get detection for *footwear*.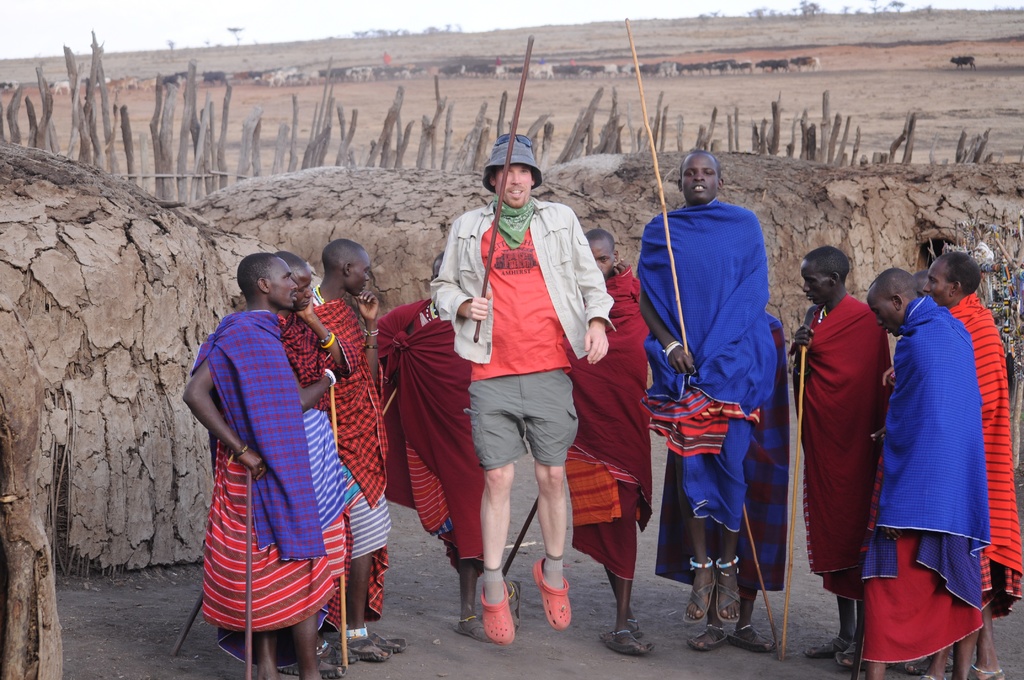
Detection: [left=687, top=610, right=728, bottom=652].
